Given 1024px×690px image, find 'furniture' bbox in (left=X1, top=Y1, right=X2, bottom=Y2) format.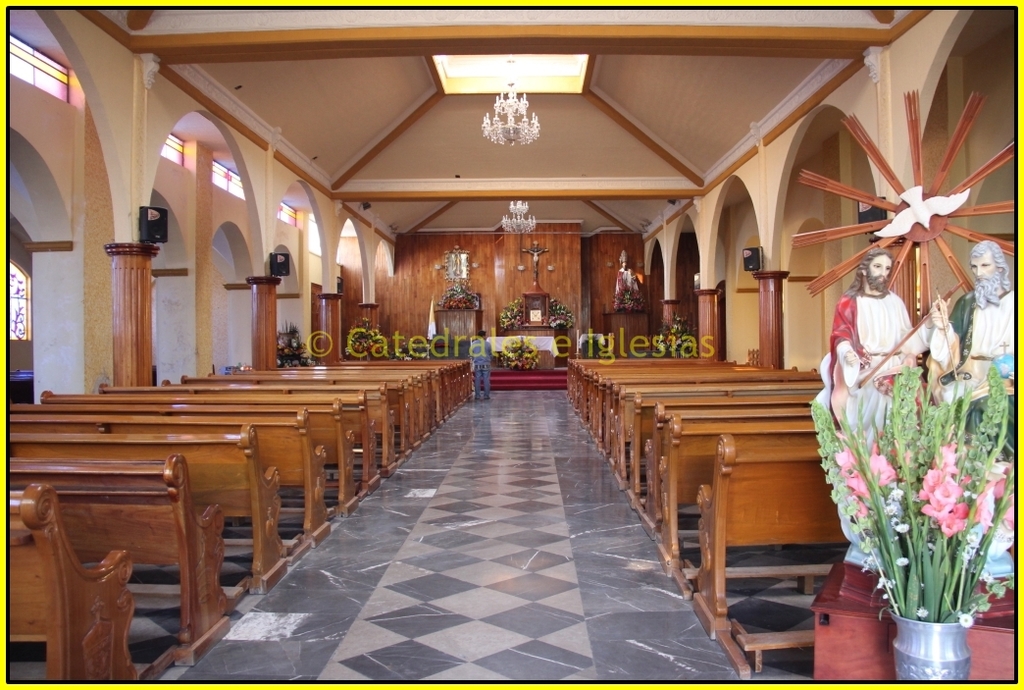
(left=810, top=555, right=1018, bottom=677).
